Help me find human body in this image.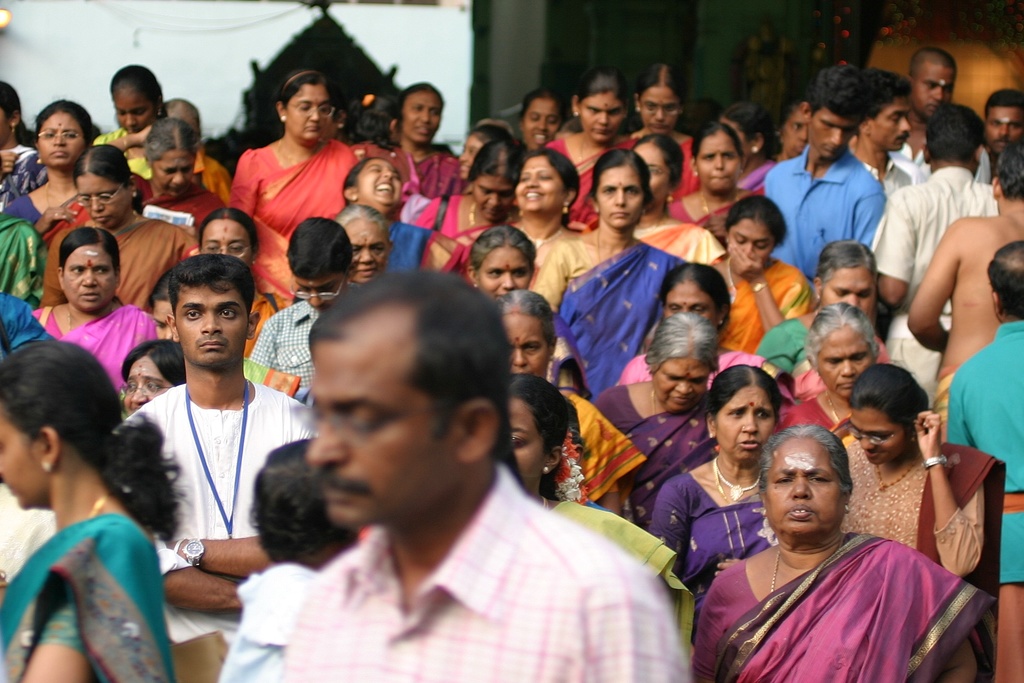
Found it: x1=514, y1=159, x2=611, y2=309.
